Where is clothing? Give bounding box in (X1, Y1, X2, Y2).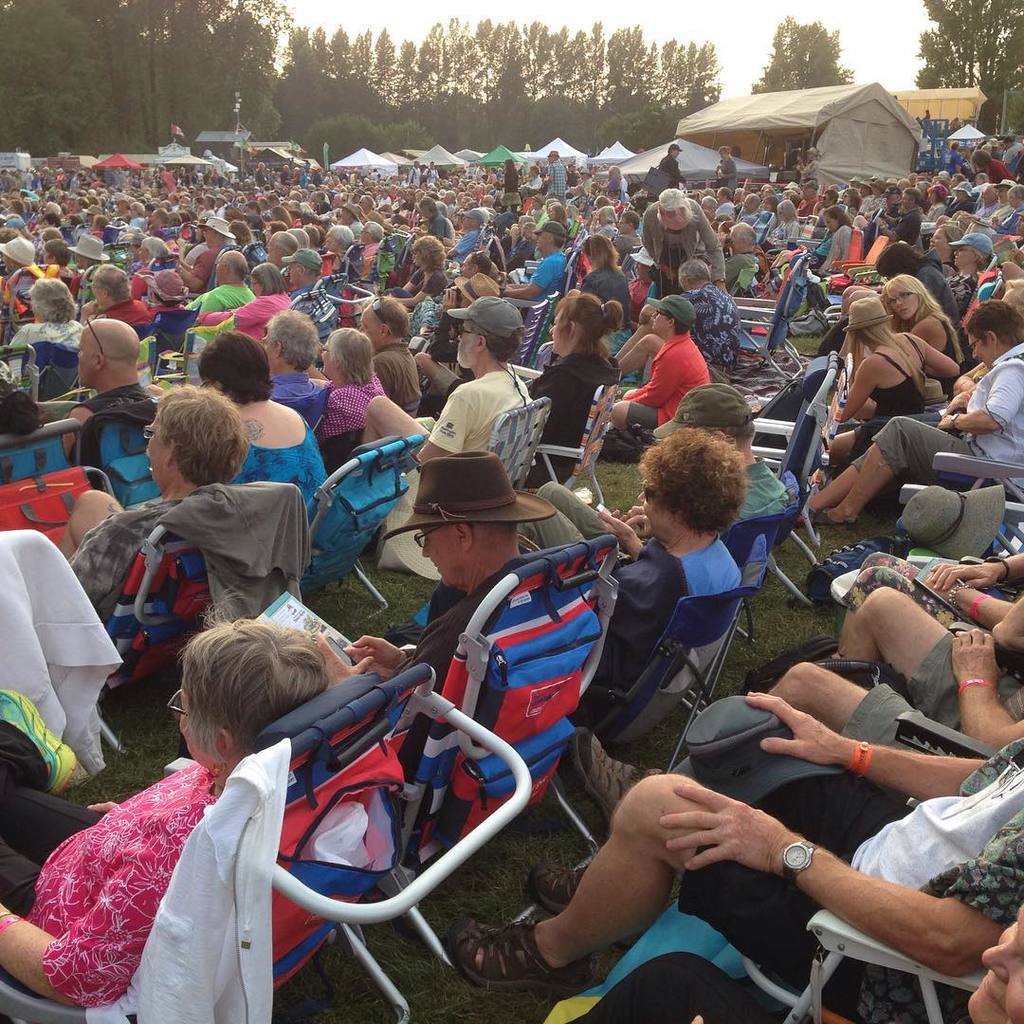
(529, 352, 623, 487).
